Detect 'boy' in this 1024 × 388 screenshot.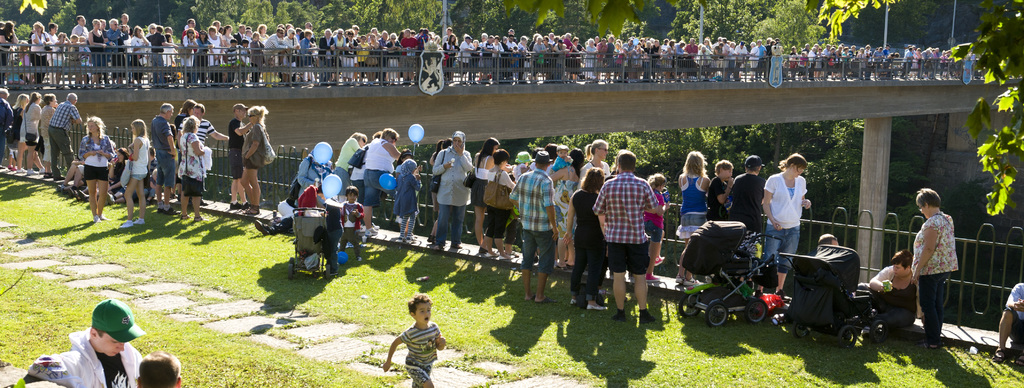
Detection: box=[336, 181, 368, 260].
